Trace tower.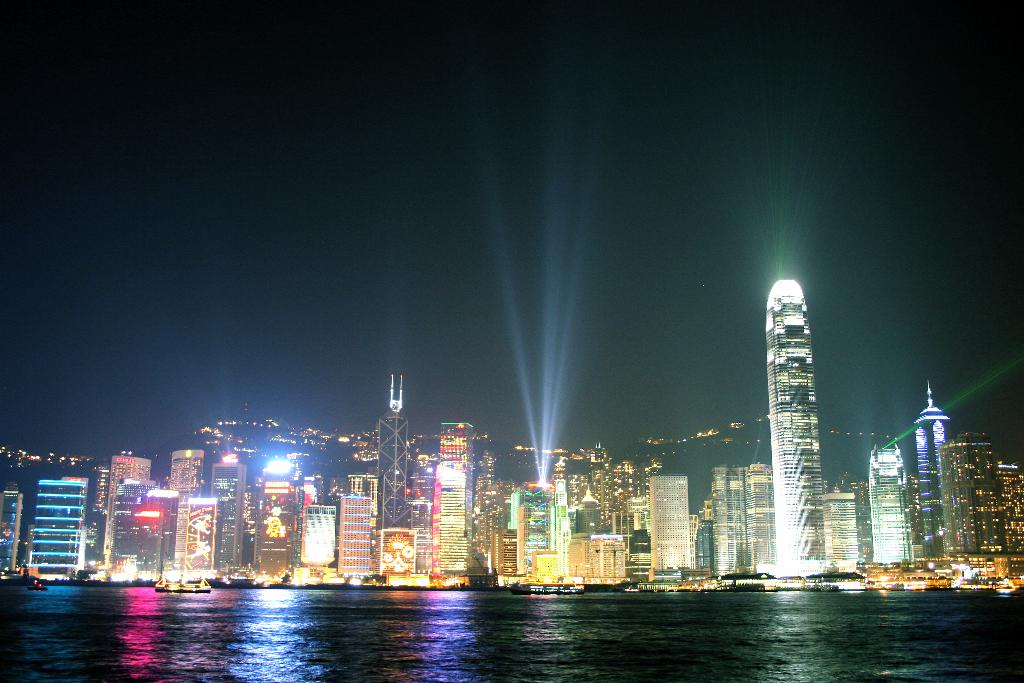
Traced to (371,366,417,525).
